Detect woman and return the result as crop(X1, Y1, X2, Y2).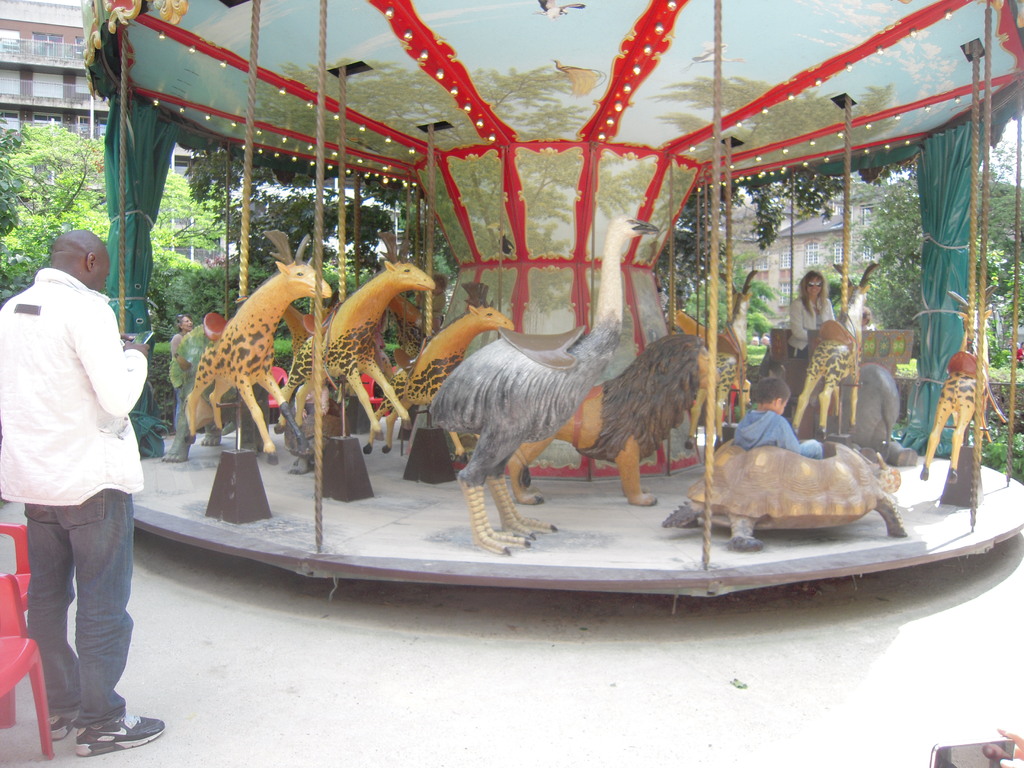
crop(790, 260, 860, 435).
